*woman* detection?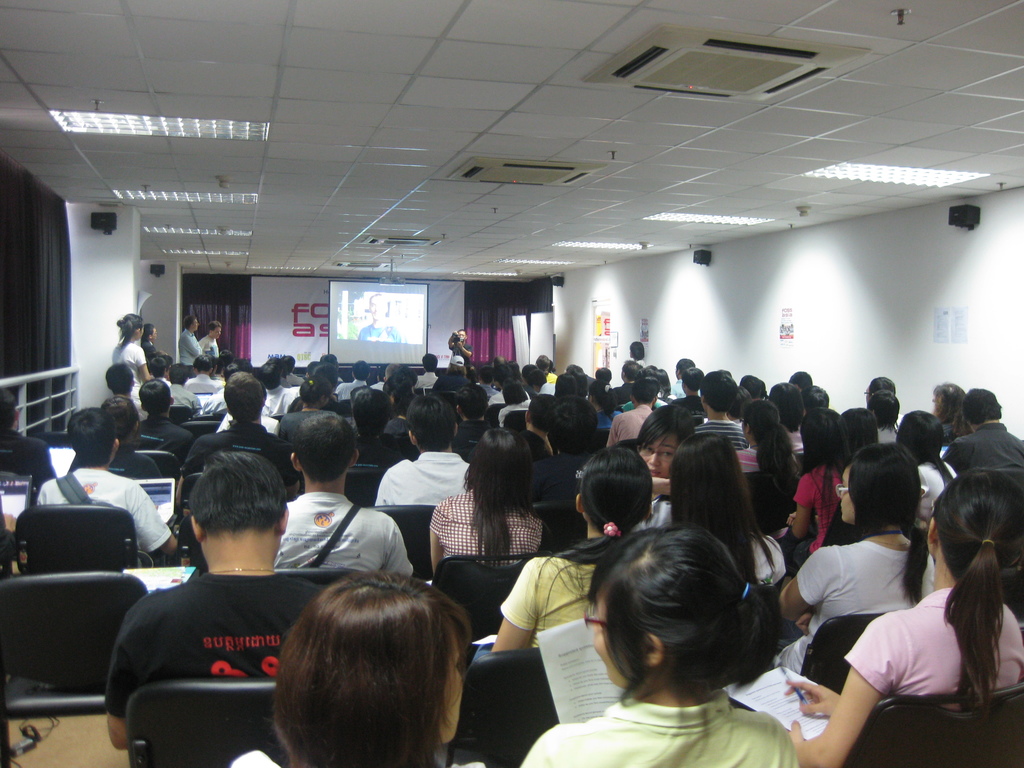
select_region(107, 309, 153, 408)
